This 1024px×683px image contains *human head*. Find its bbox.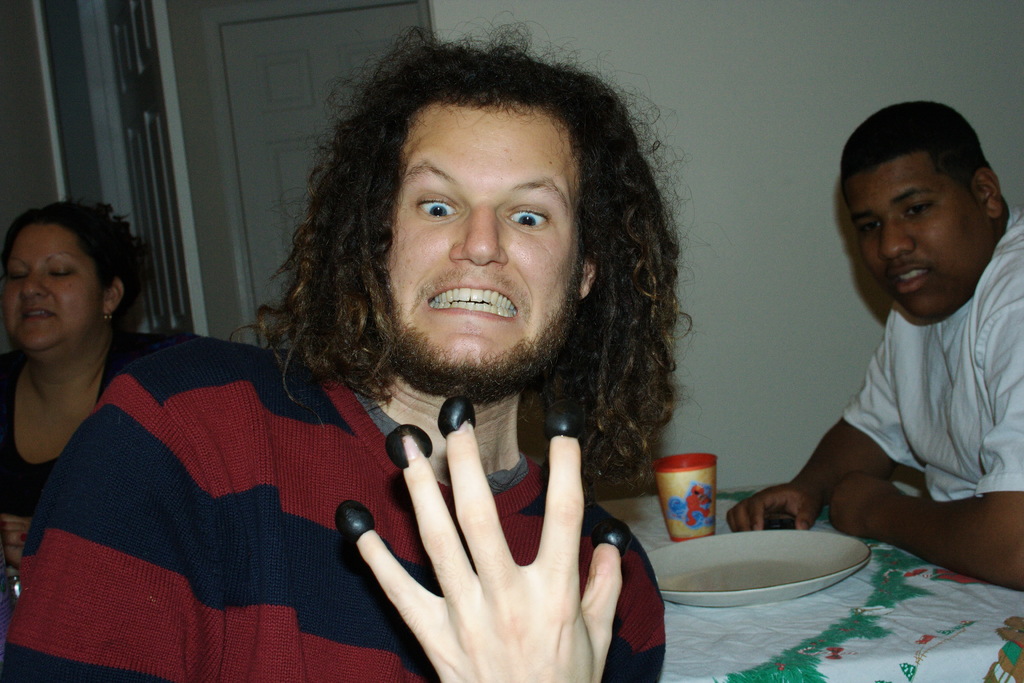
l=812, t=99, r=1015, b=331.
